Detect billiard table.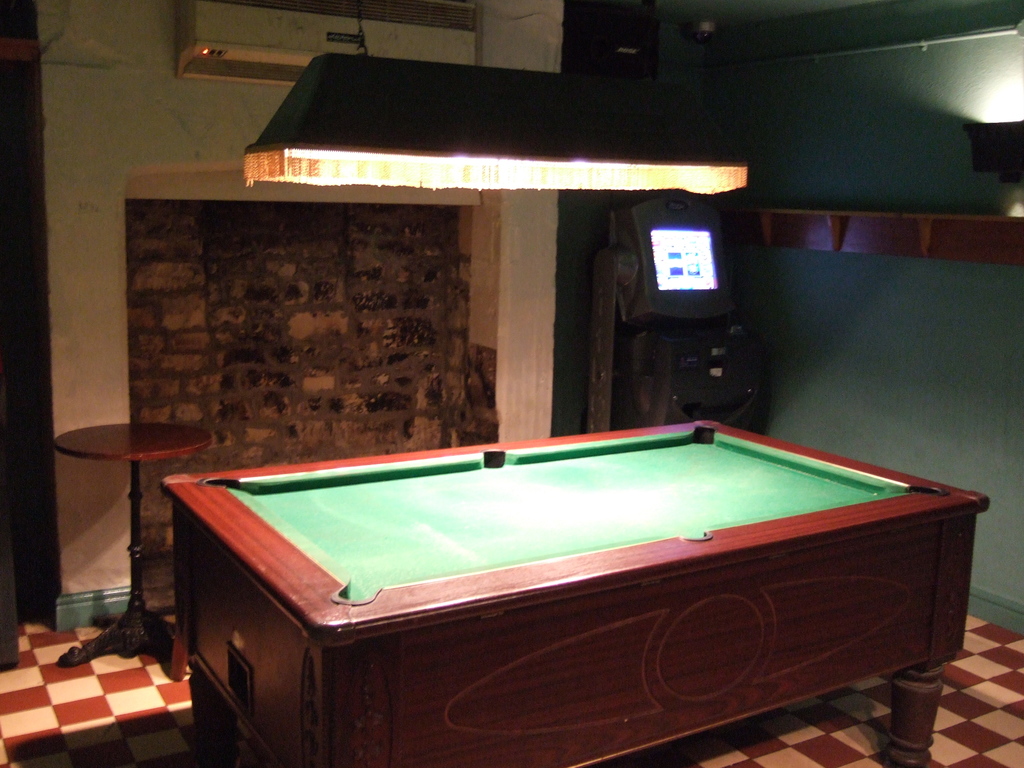
Detected at (x1=163, y1=418, x2=995, y2=767).
